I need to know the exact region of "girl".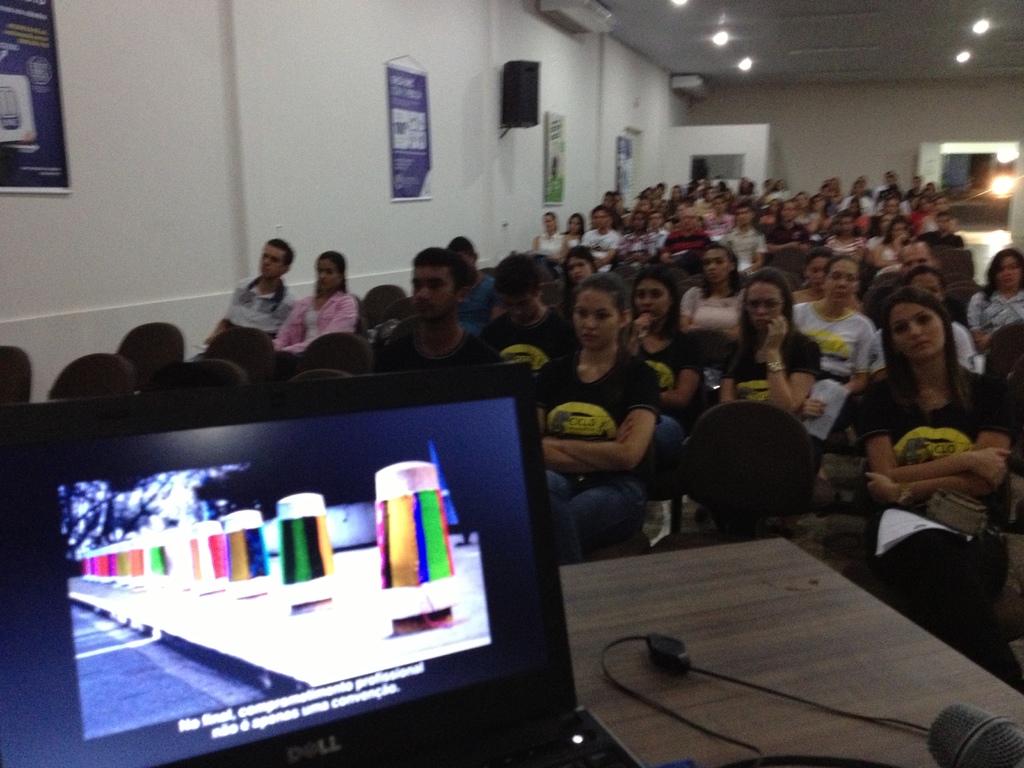
Region: <region>559, 211, 586, 245</region>.
